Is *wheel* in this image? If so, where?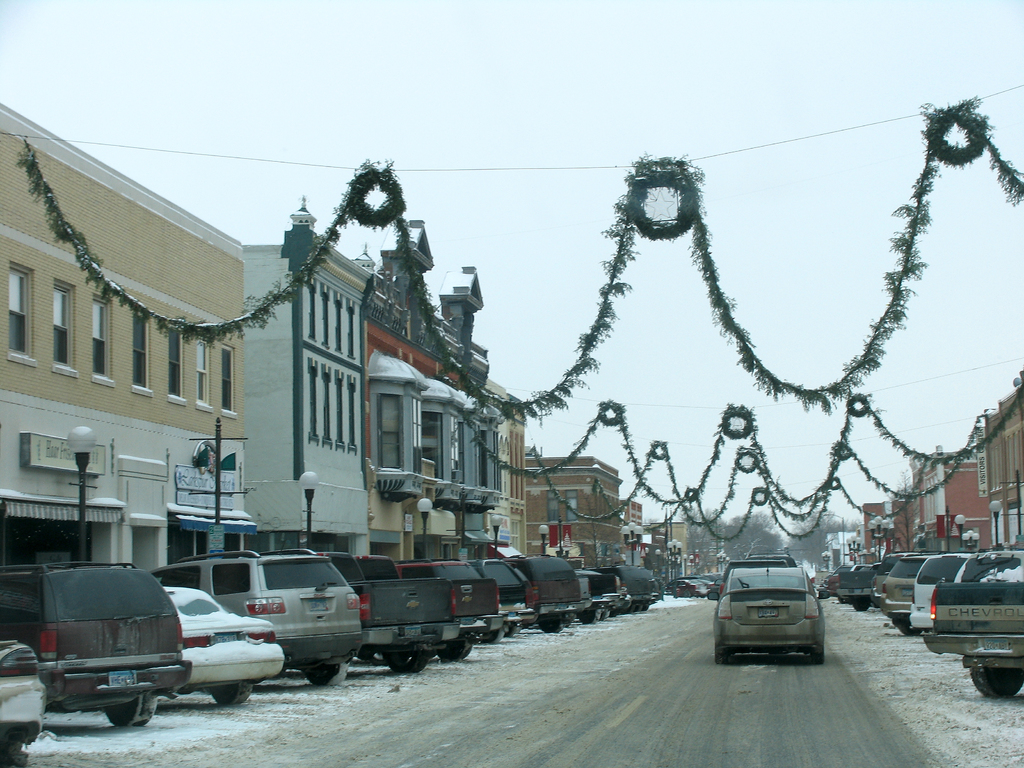
Yes, at bbox=[388, 647, 431, 671].
